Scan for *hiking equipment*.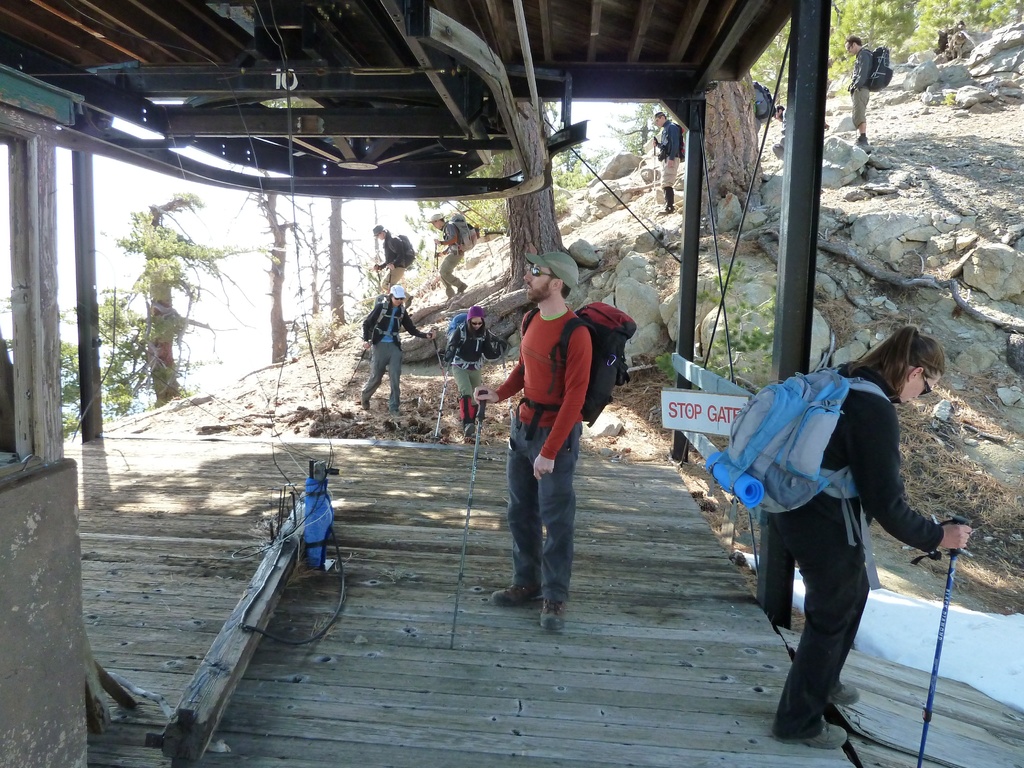
Scan result: [x1=384, y1=227, x2=419, y2=270].
